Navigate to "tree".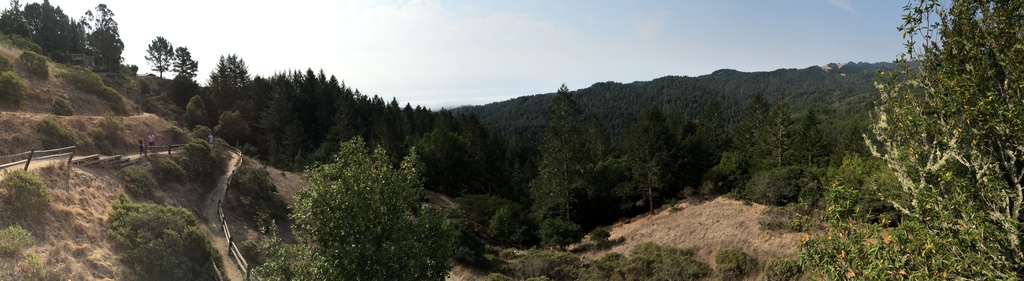
Navigation target: x1=158, y1=43, x2=200, y2=80.
